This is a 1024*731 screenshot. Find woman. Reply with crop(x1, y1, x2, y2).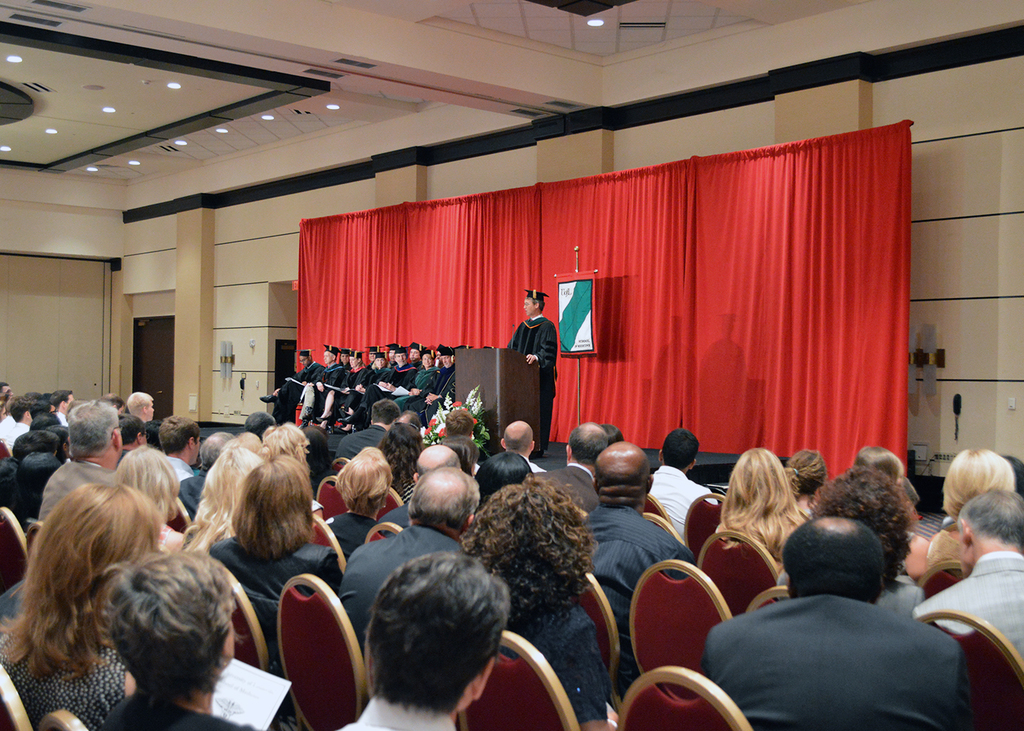
crop(180, 432, 264, 553).
